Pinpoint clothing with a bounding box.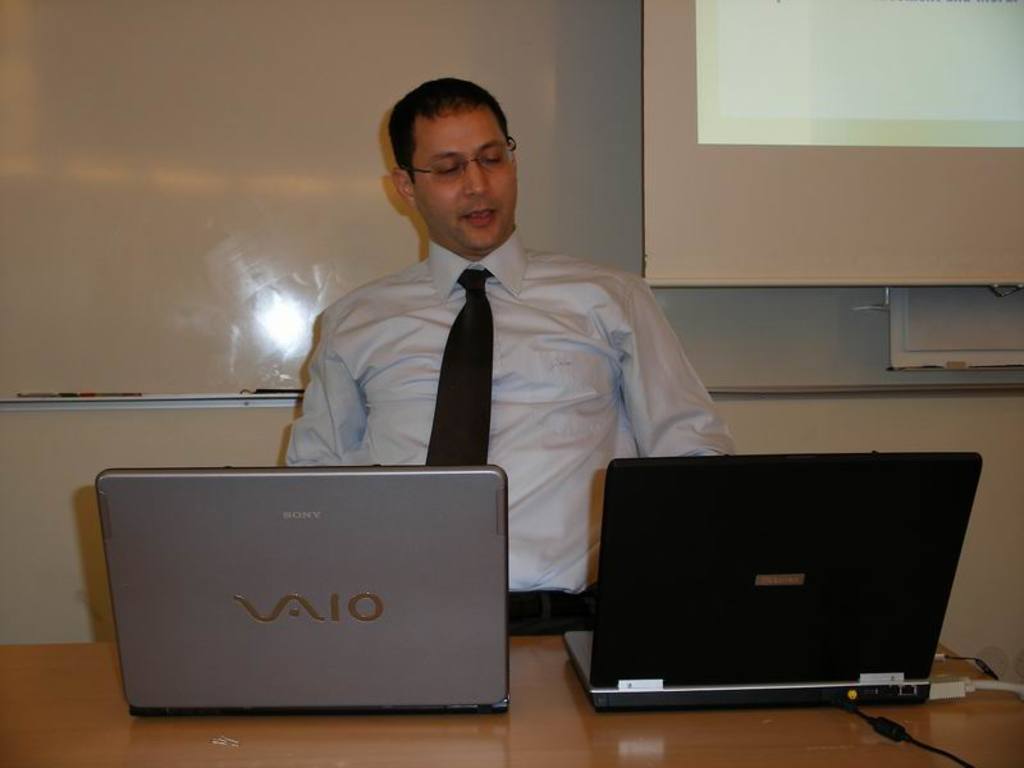
284/186/722/594.
